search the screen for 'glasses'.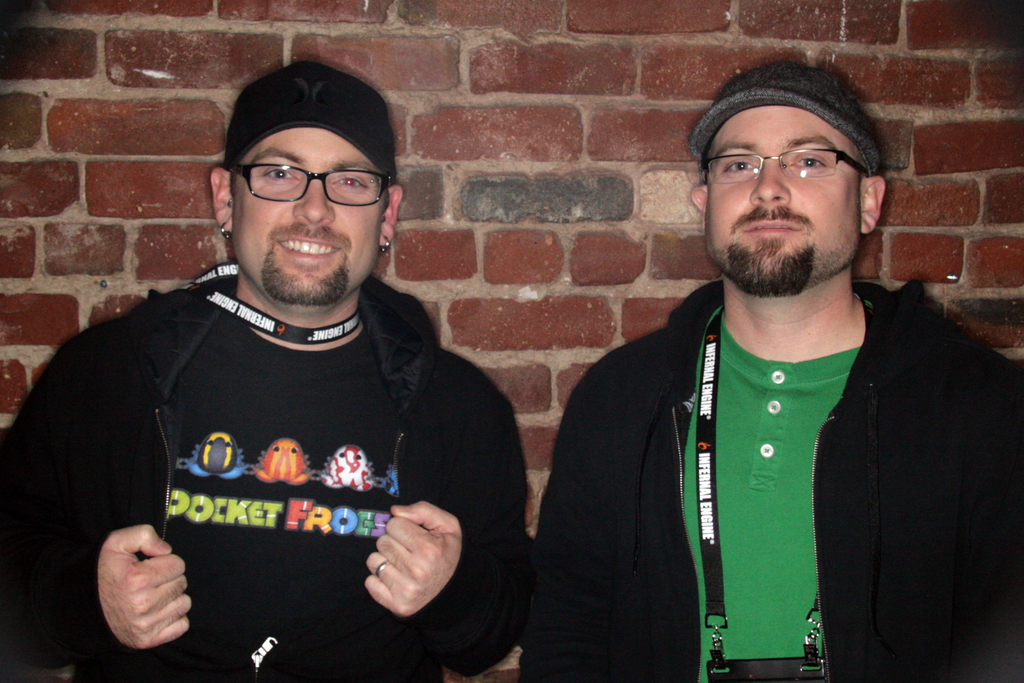
Found at <bbox>699, 147, 872, 186</bbox>.
